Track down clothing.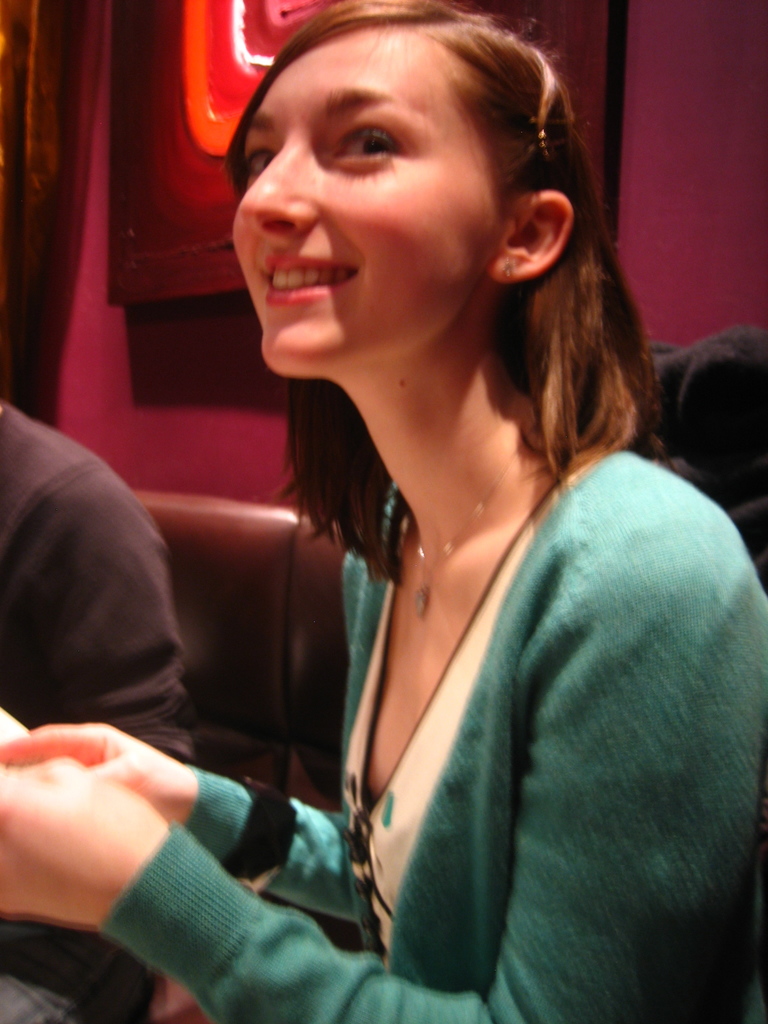
Tracked to rect(86, 436, 767, 1023).
